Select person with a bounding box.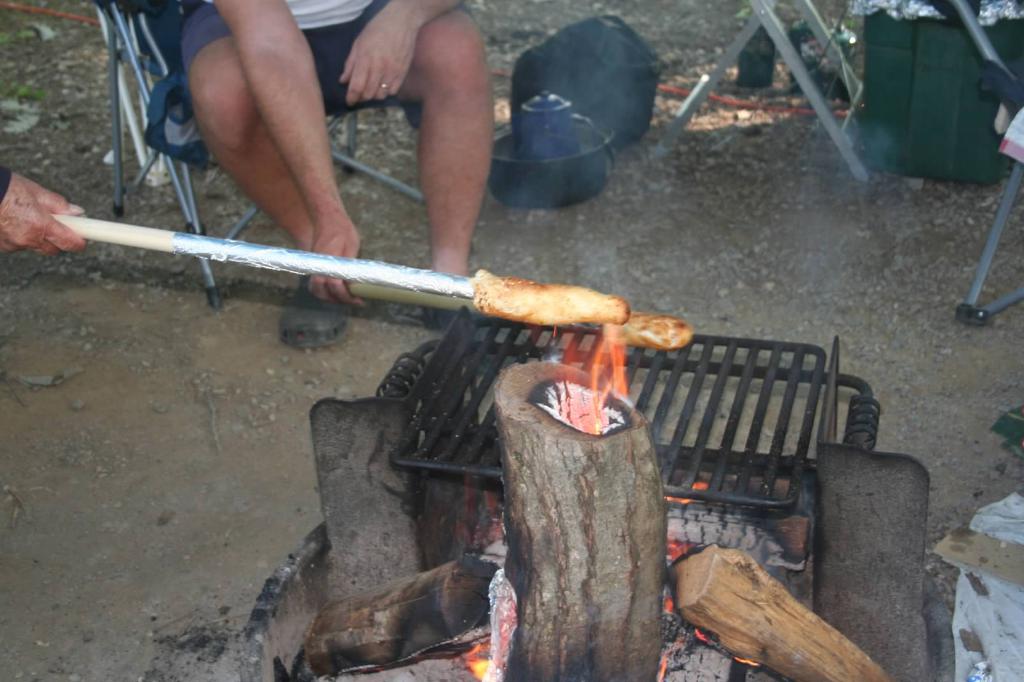
select_region(0, 165, 85, 266).
